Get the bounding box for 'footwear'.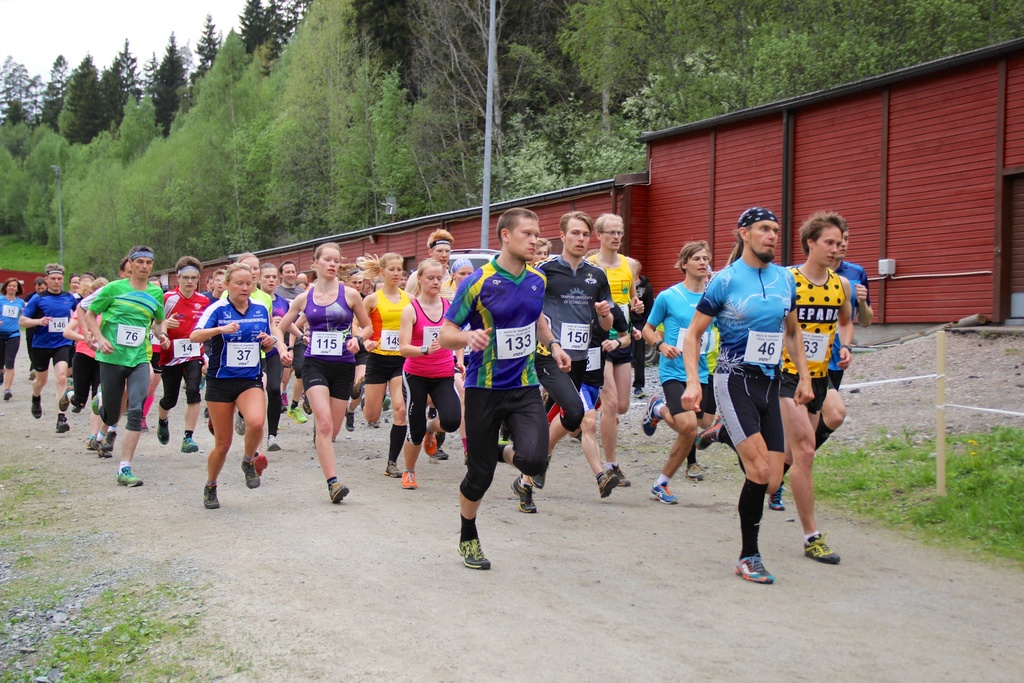
(x1=594, y1=474, x2=618, y2=503).
